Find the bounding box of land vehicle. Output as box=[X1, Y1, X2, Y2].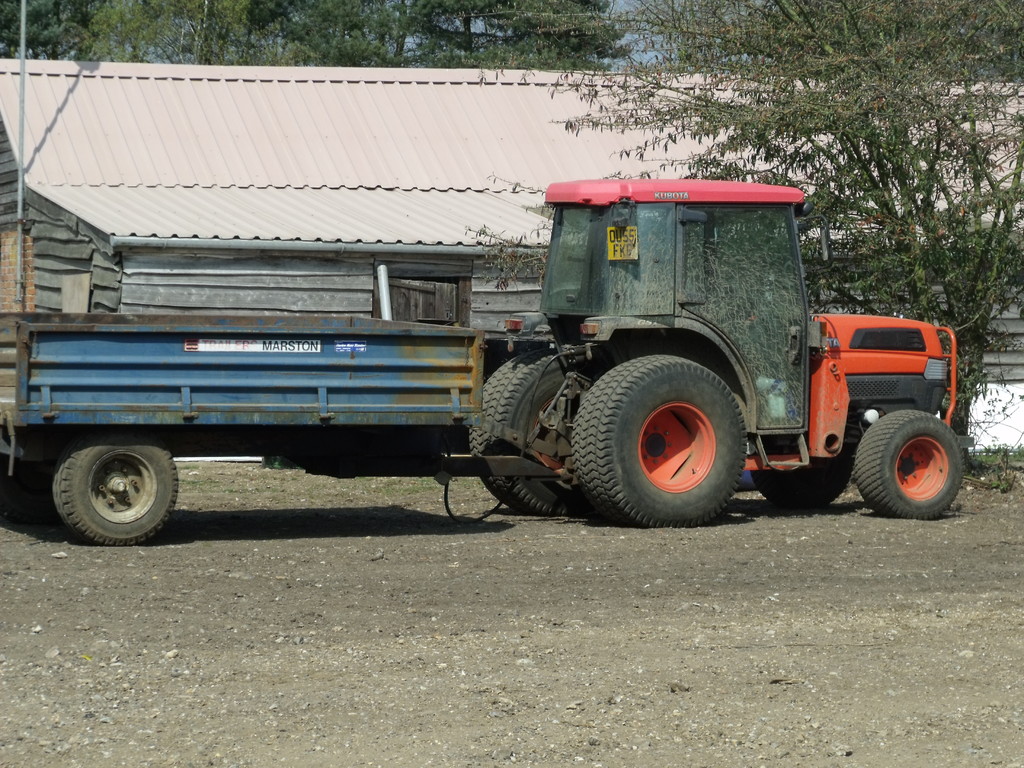
box=[81, 175, 932, 555].
